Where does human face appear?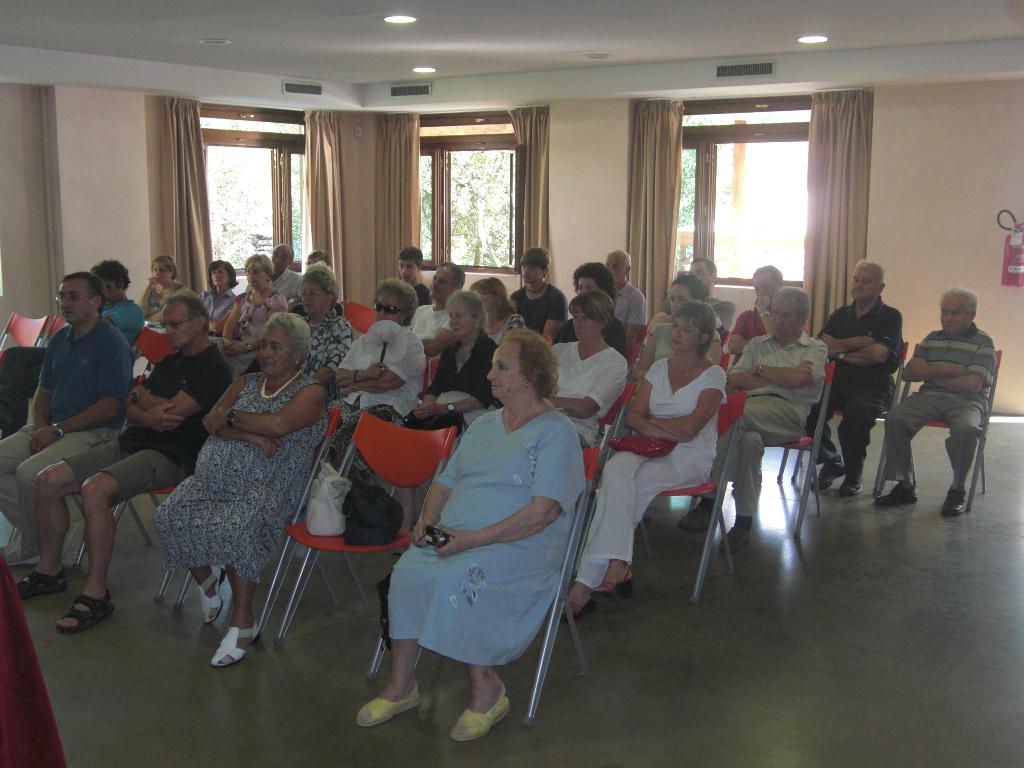
Appears at <bbox>940, 300, 968, 333</bbox>.
